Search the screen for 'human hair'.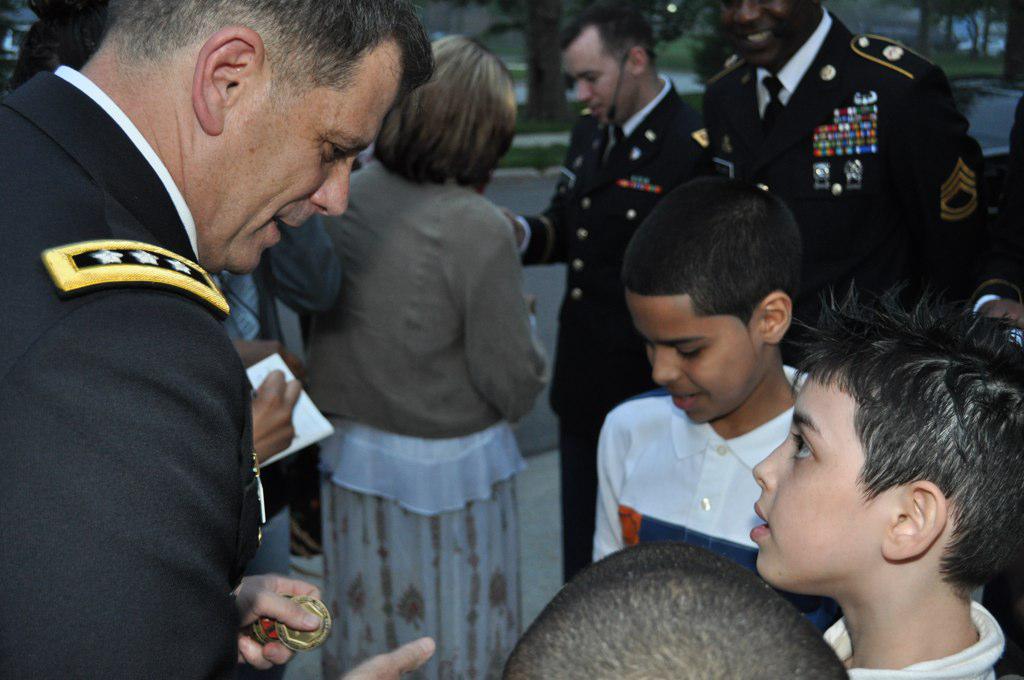
Found at box(759, 231, 1004, 605).
